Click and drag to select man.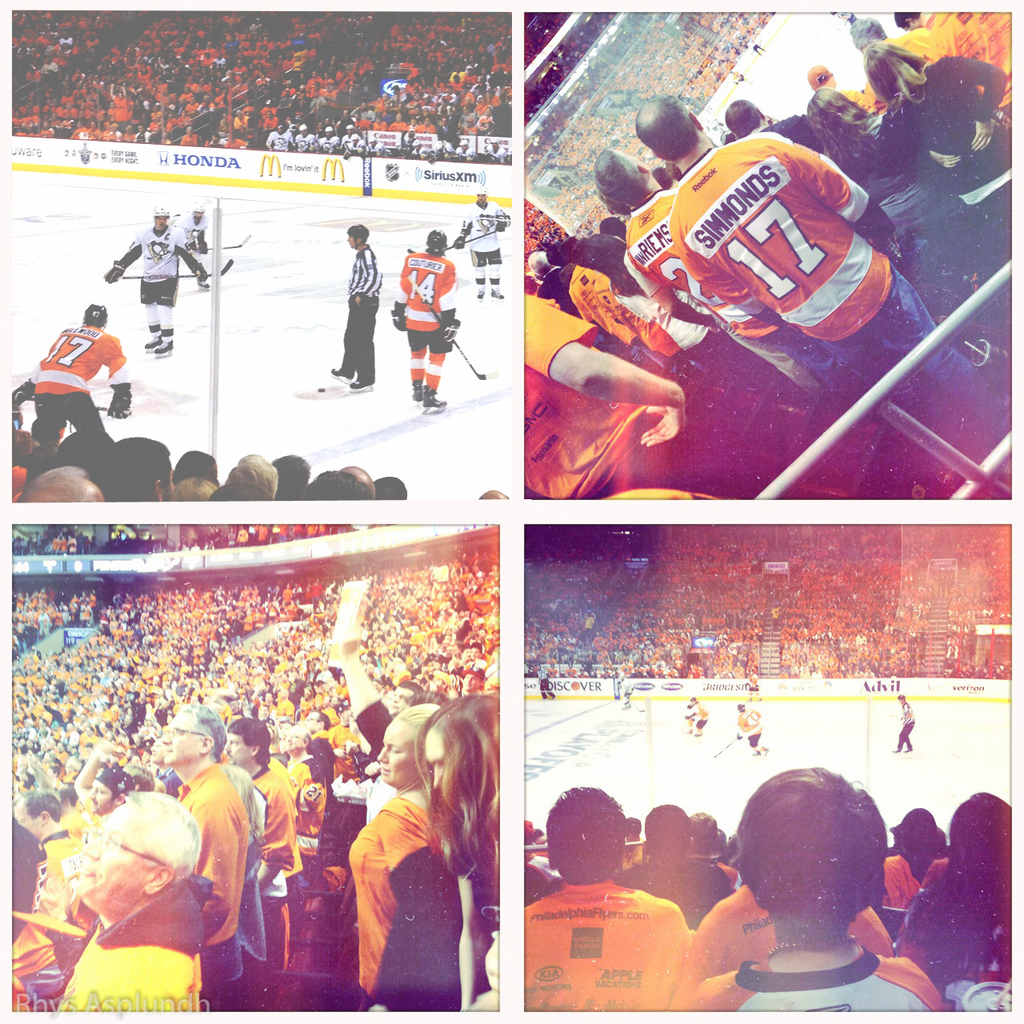
Selection: bbox=[391, 234, 460, 406].
